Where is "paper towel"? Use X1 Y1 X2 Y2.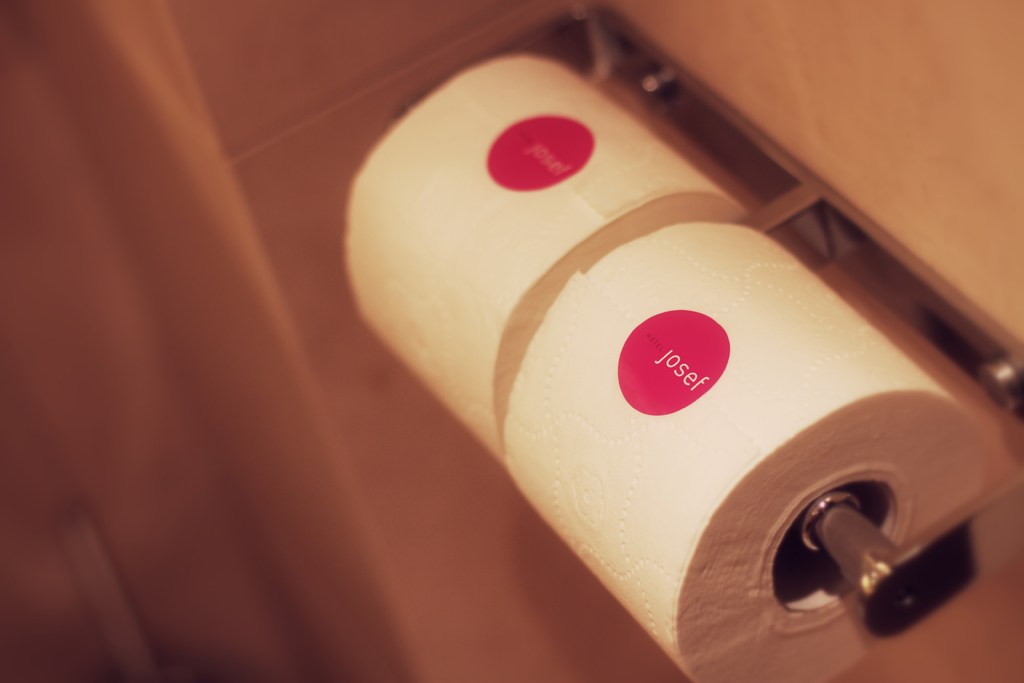
345 57 750 457.
